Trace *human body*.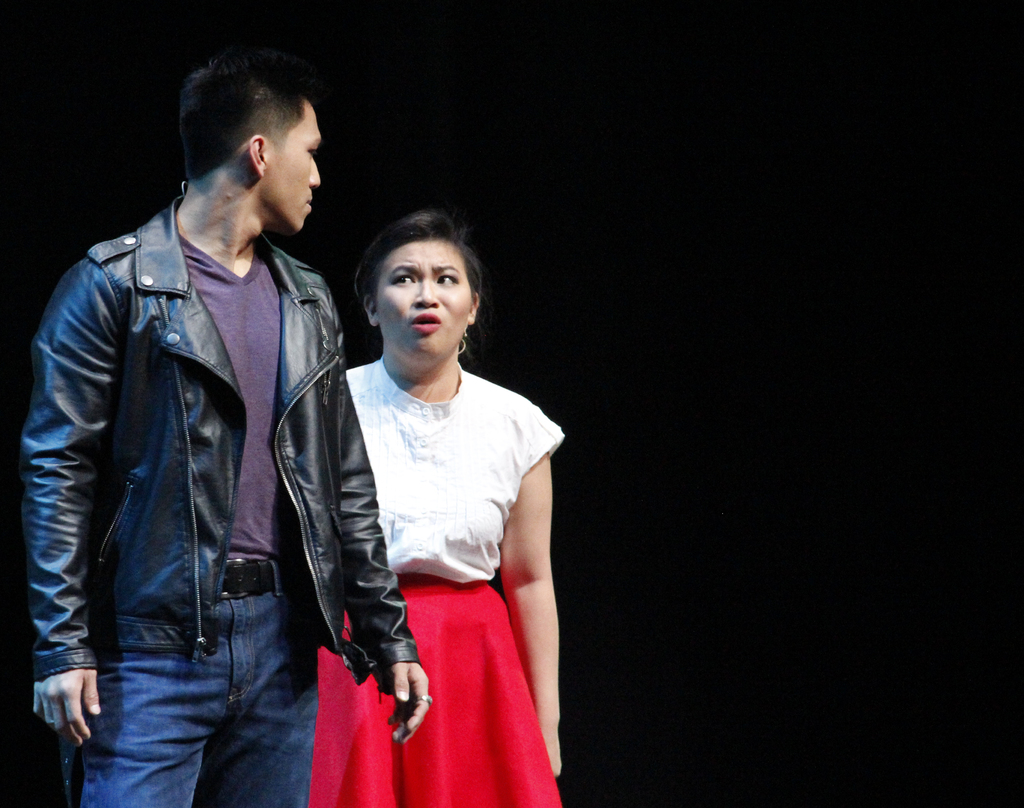
Traced to (326, 203, 582, 798).
